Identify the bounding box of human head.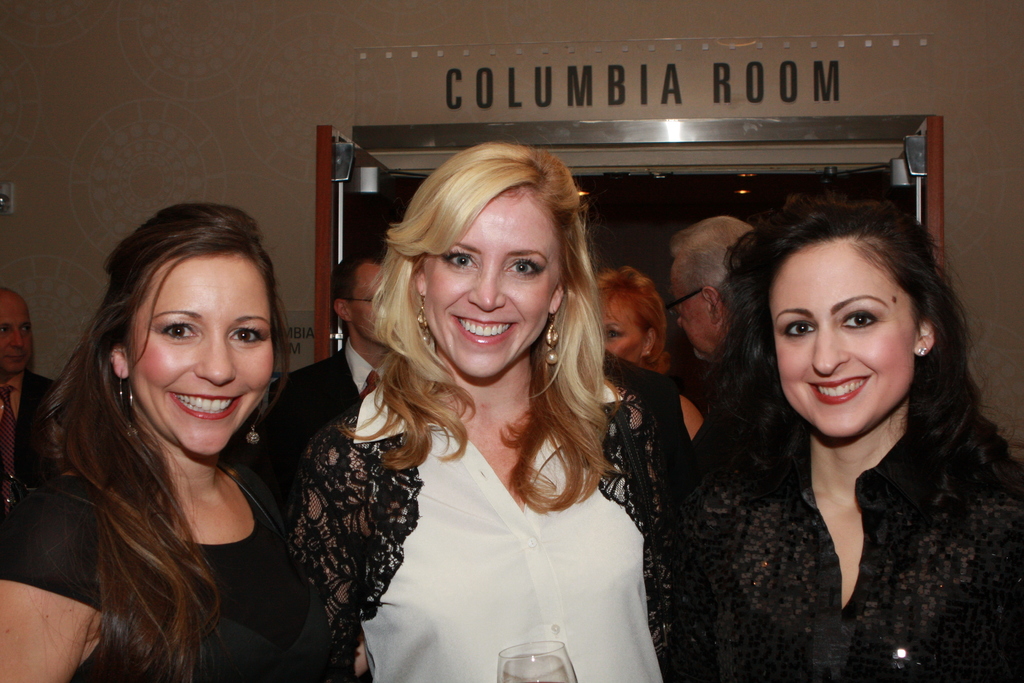
BBox(671, 217, 758, 364).
